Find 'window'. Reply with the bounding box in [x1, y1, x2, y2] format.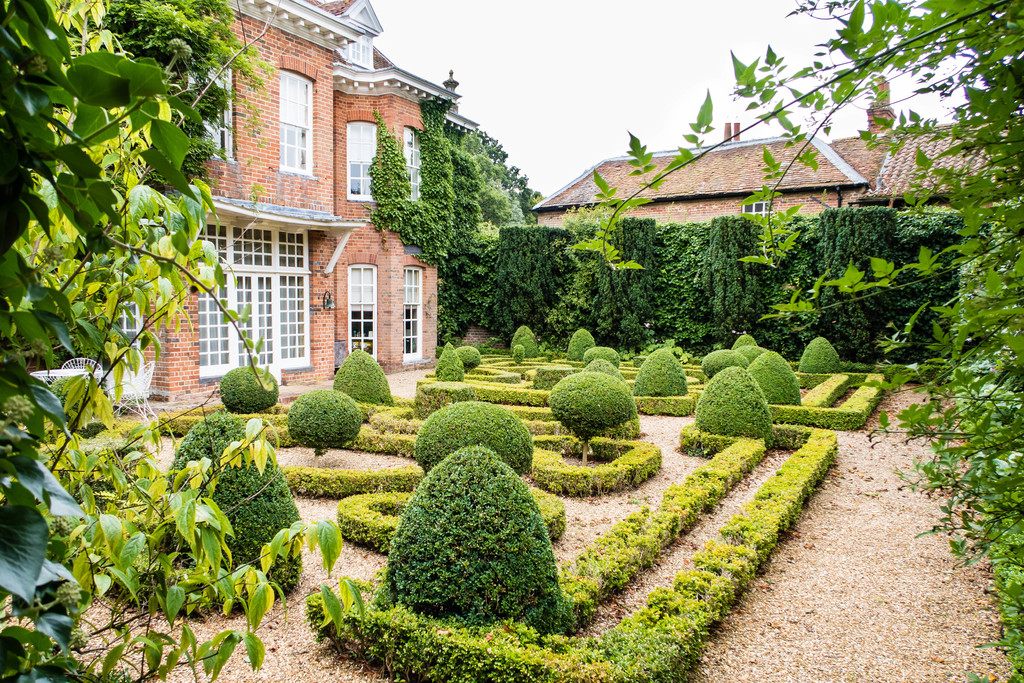
[191, 56, 232, 160].
